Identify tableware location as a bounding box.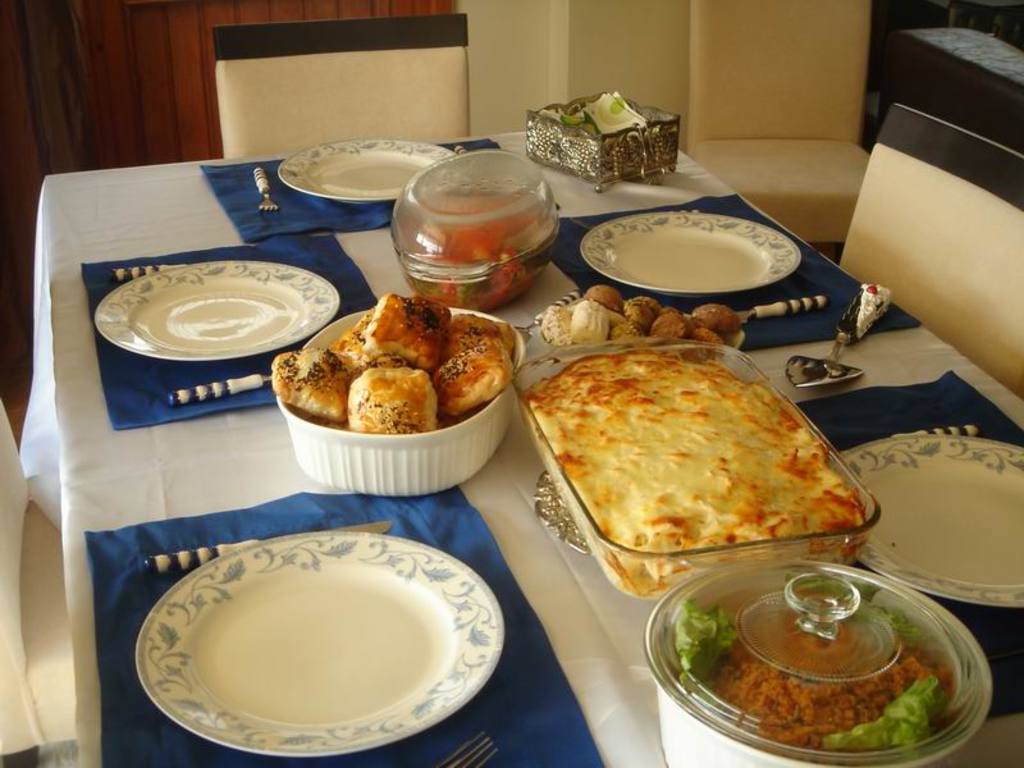
(left=273, top=137, right=451, bottom=206).
